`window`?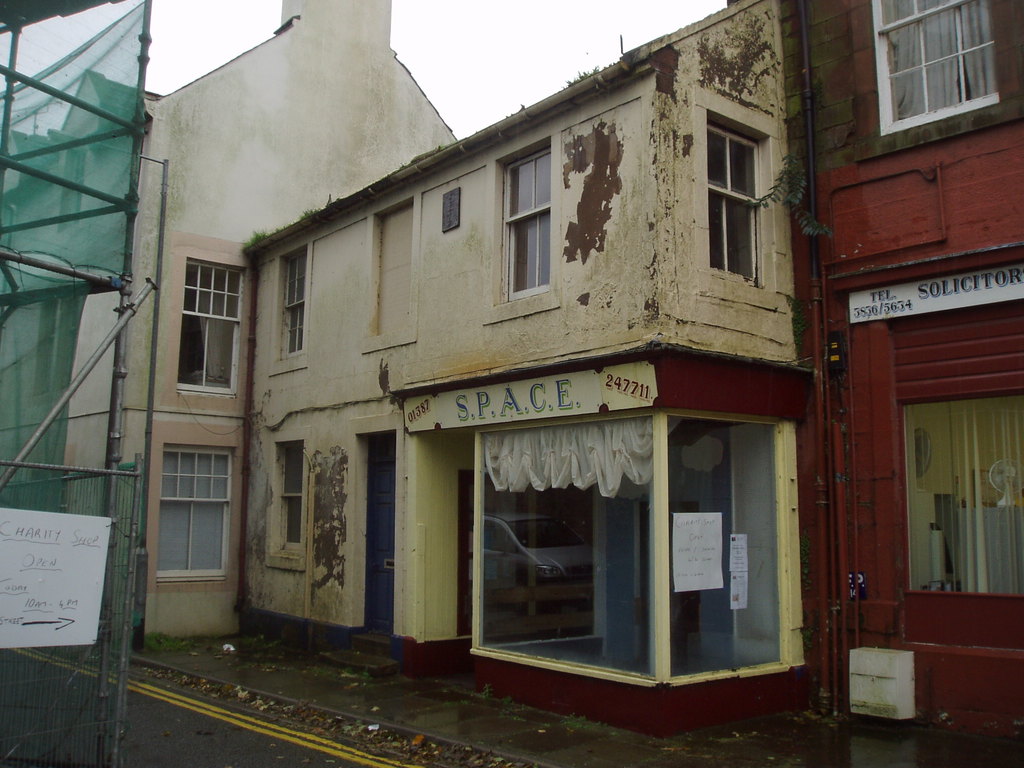
rect(177, 259, 248, 395)
